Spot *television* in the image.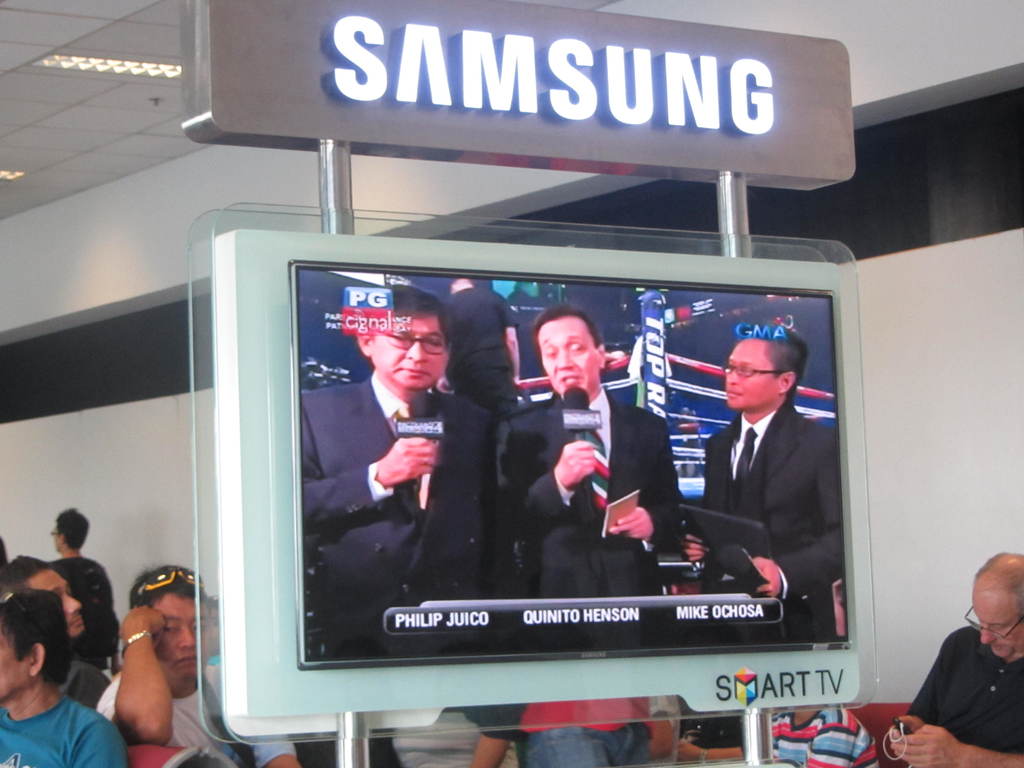
*television* found at x1=225, y1=230, x2=865, y2=733.
